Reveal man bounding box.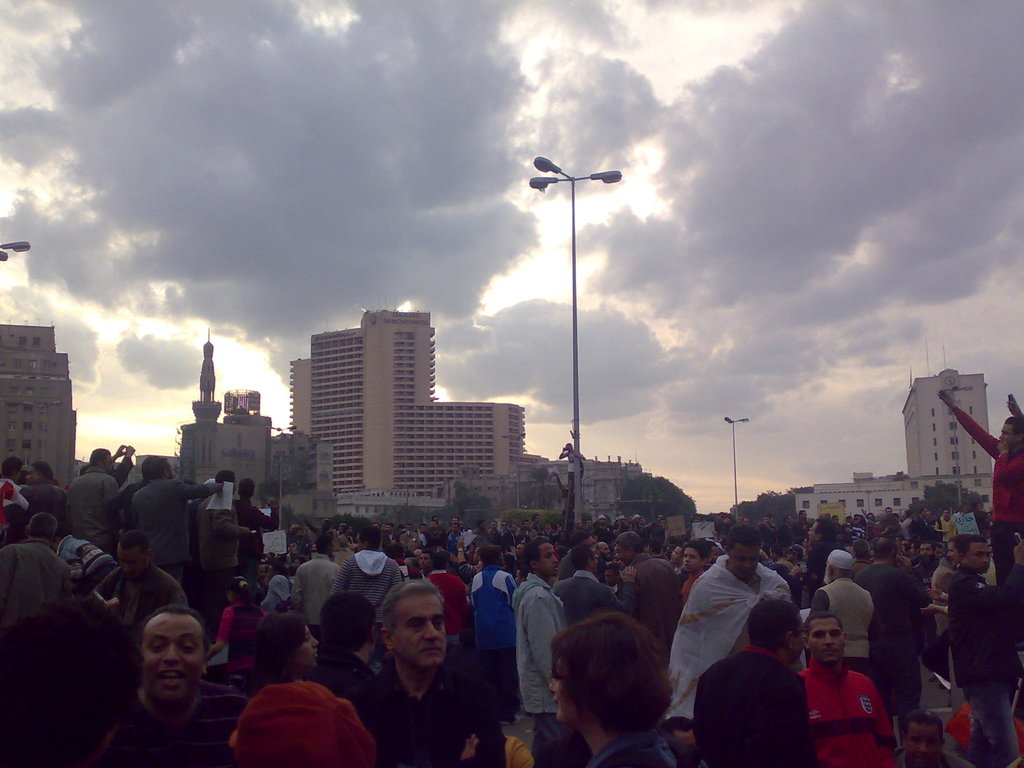
Revealed: (686,600,817,767).
